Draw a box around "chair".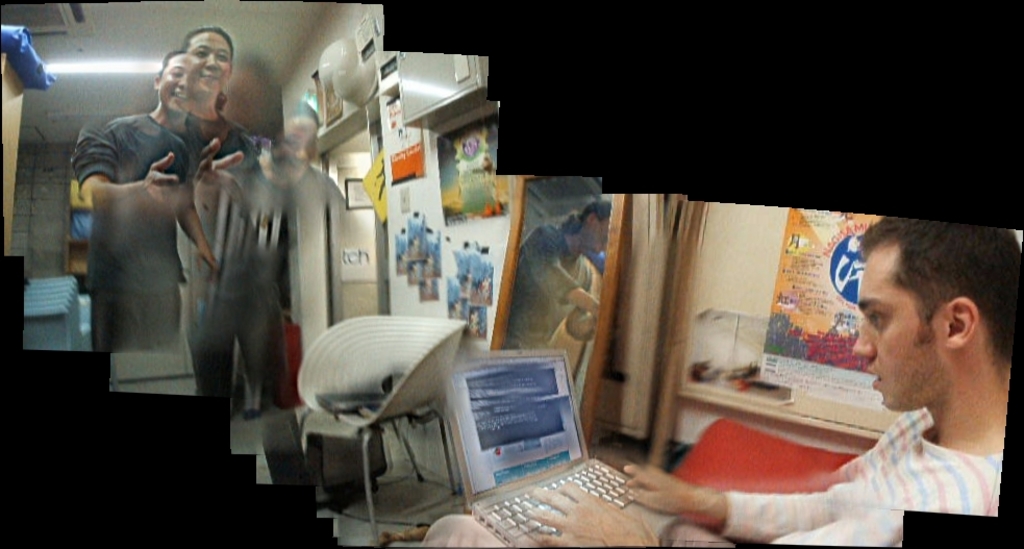
296:314:531:518.
